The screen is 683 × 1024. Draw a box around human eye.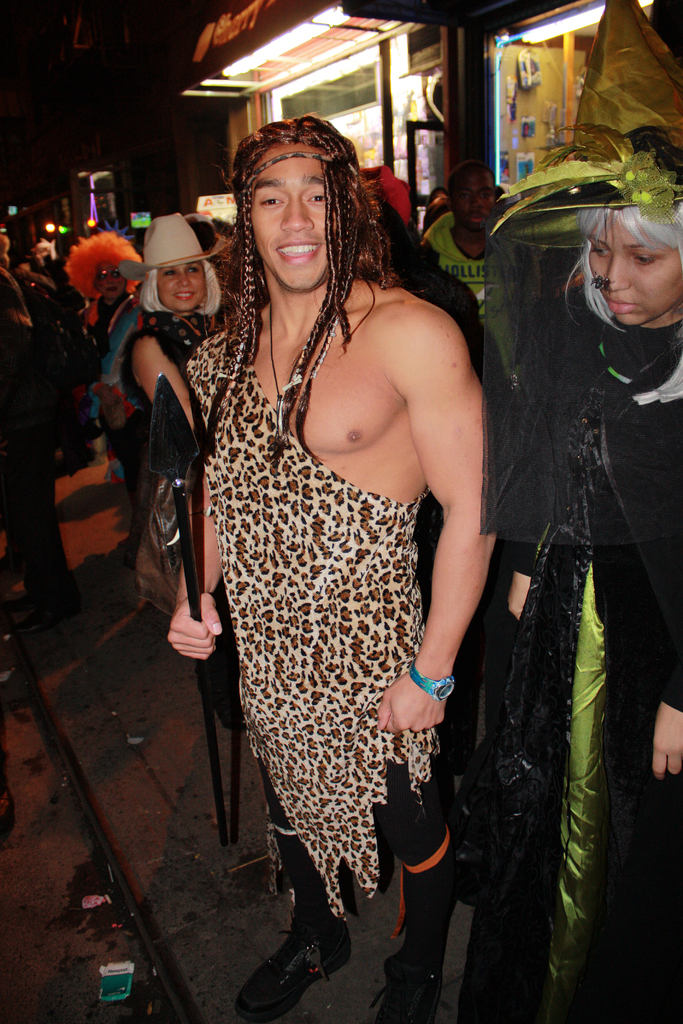
bbox=(632, 252, 661, 268).
